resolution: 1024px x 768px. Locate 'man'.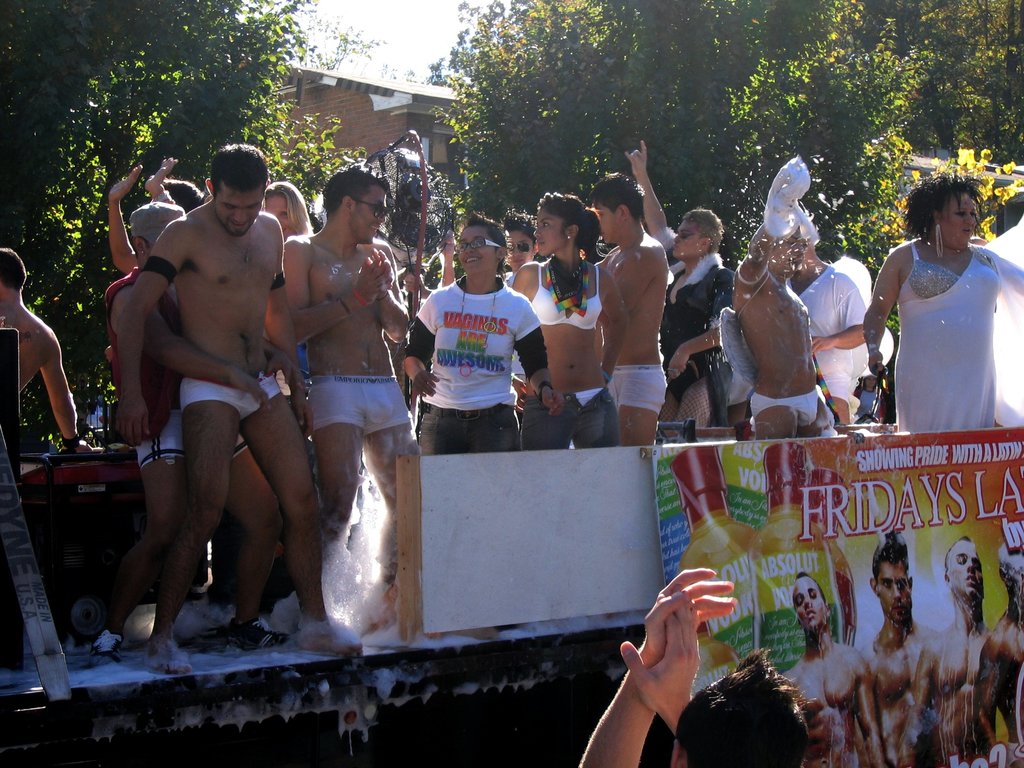
<box>599,177,675,439</box>.
